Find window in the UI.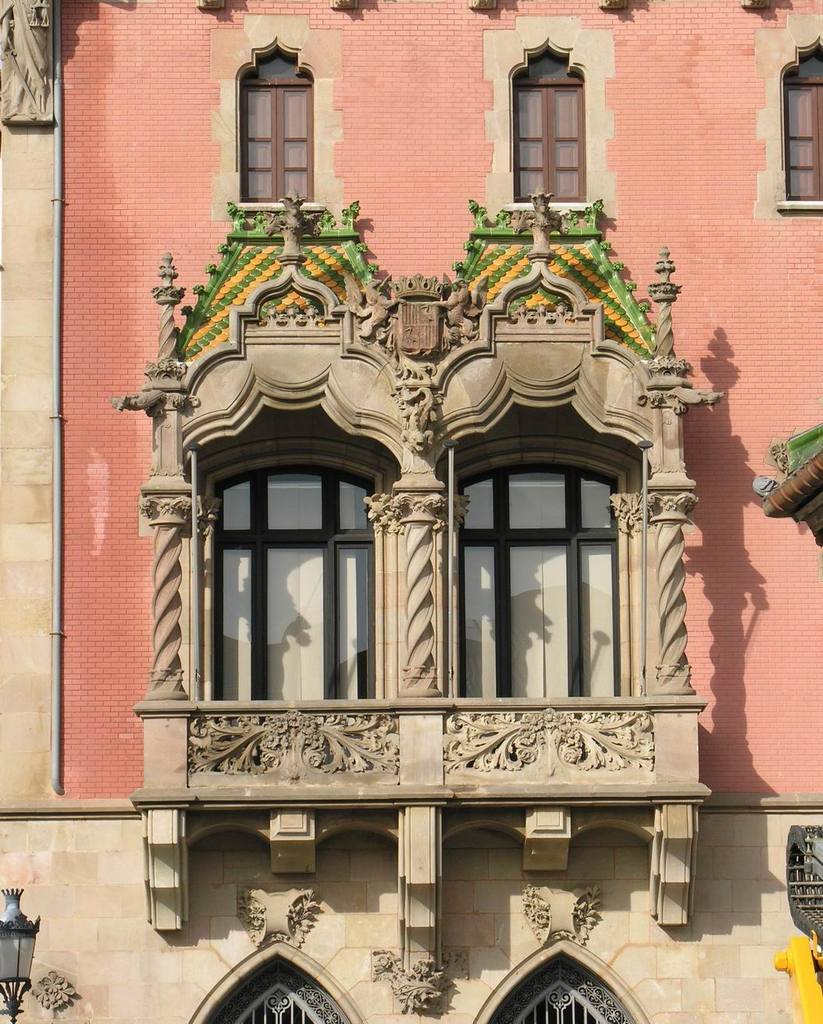
UI element at 198/956/346/1023.
